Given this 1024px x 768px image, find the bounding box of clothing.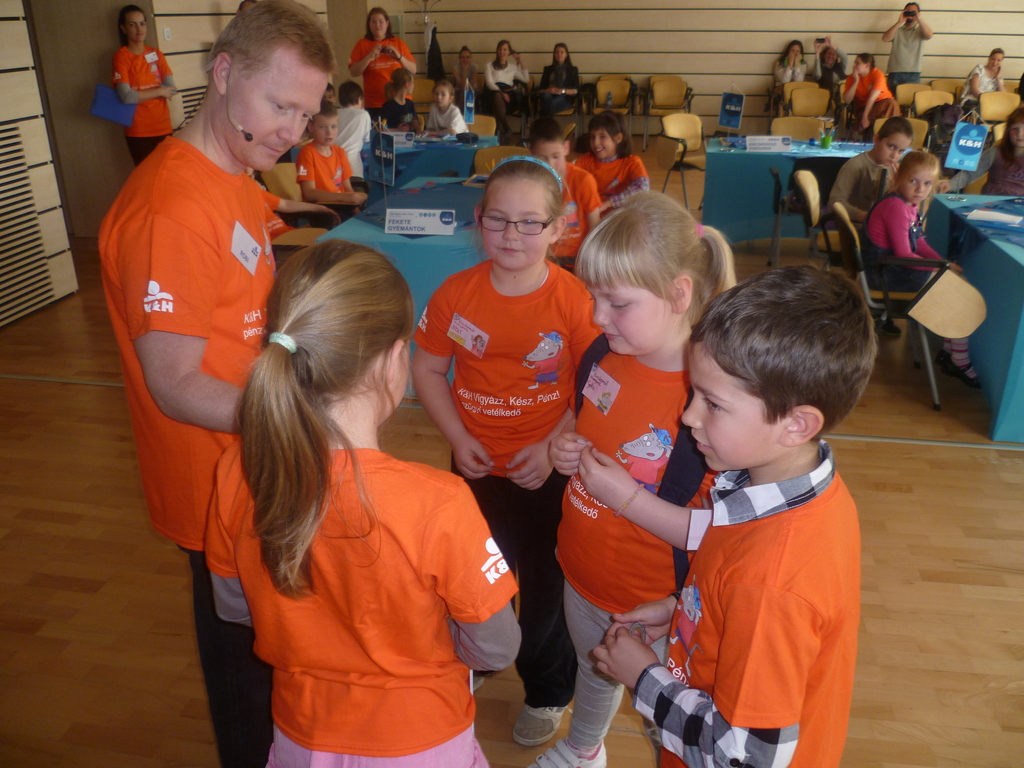
locate(833, 56, 894, 143).
